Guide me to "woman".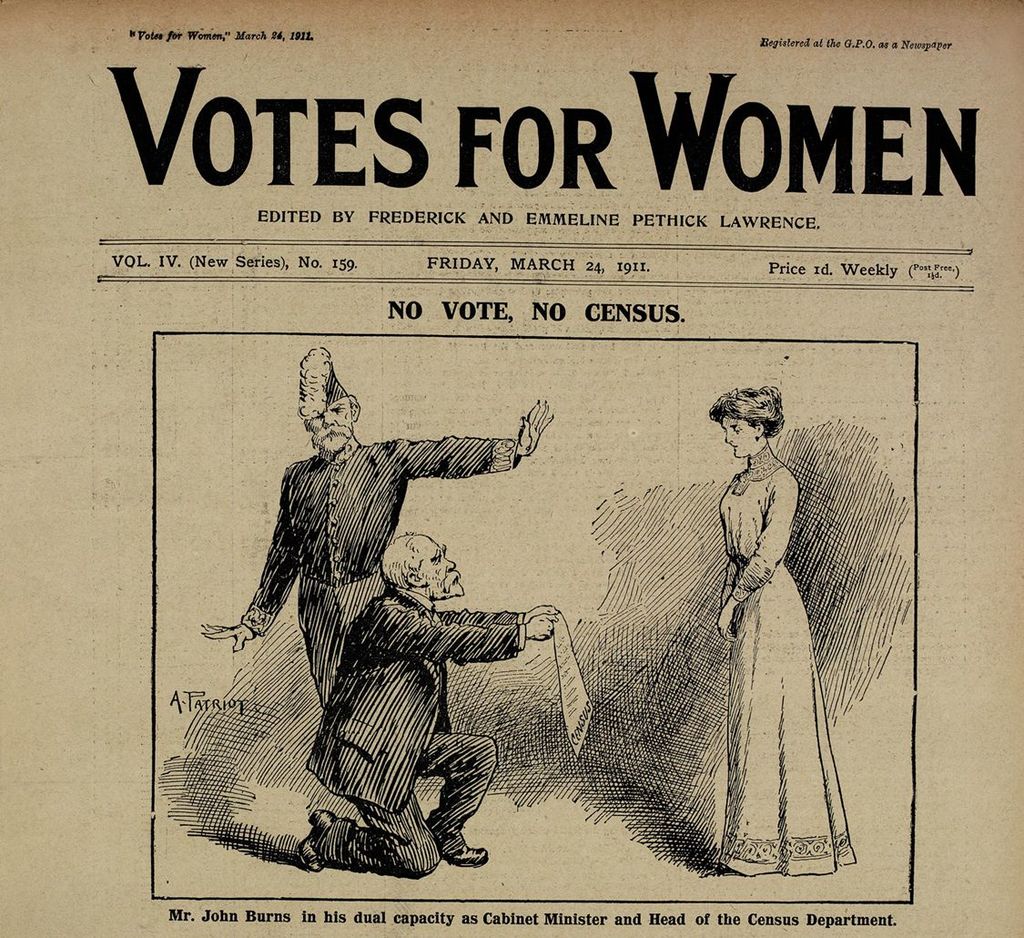
Guidance: 685/381/859/883.
